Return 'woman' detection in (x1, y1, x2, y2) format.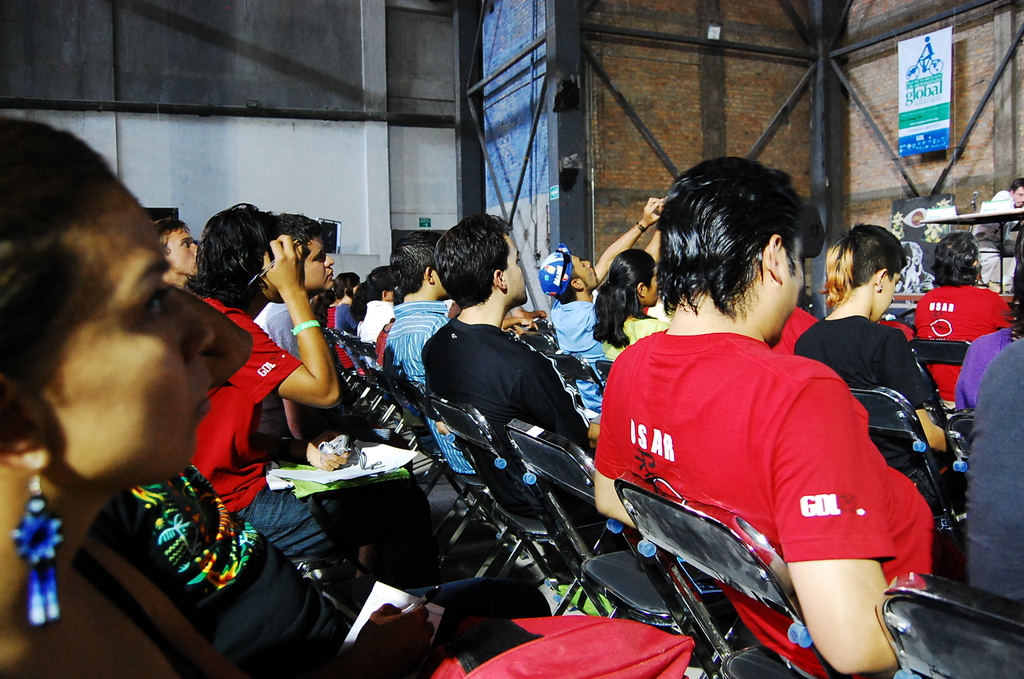
(589, 247, 666, 365).
